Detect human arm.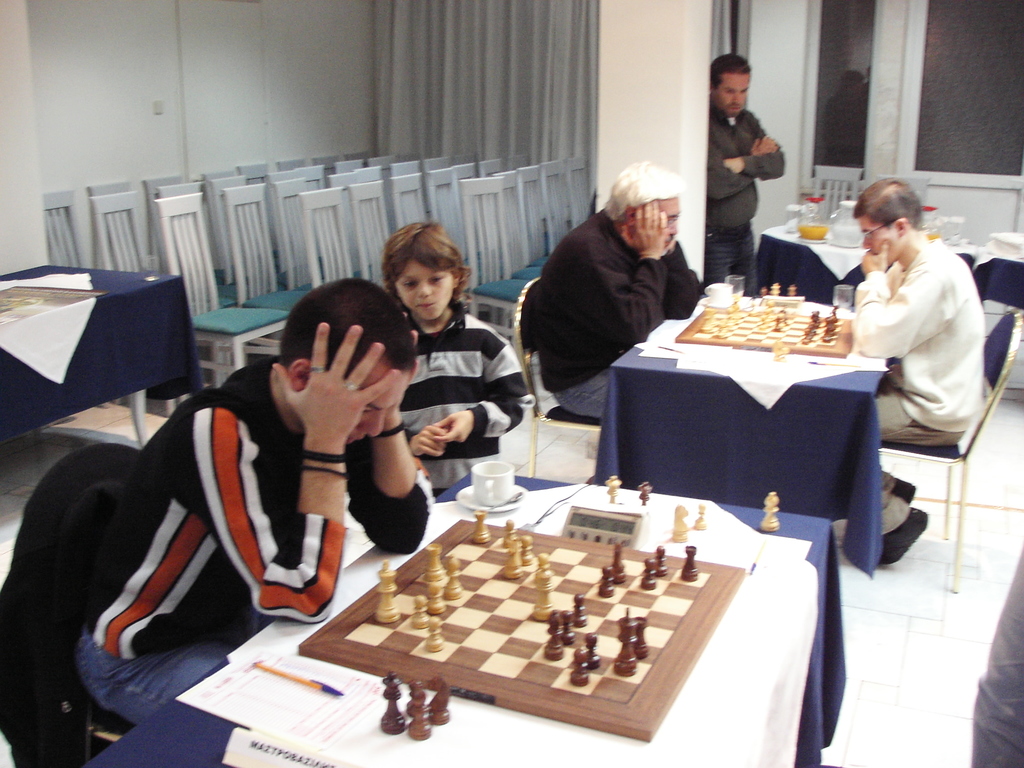
Detected at bbox=(541, 197, 669, 357).
